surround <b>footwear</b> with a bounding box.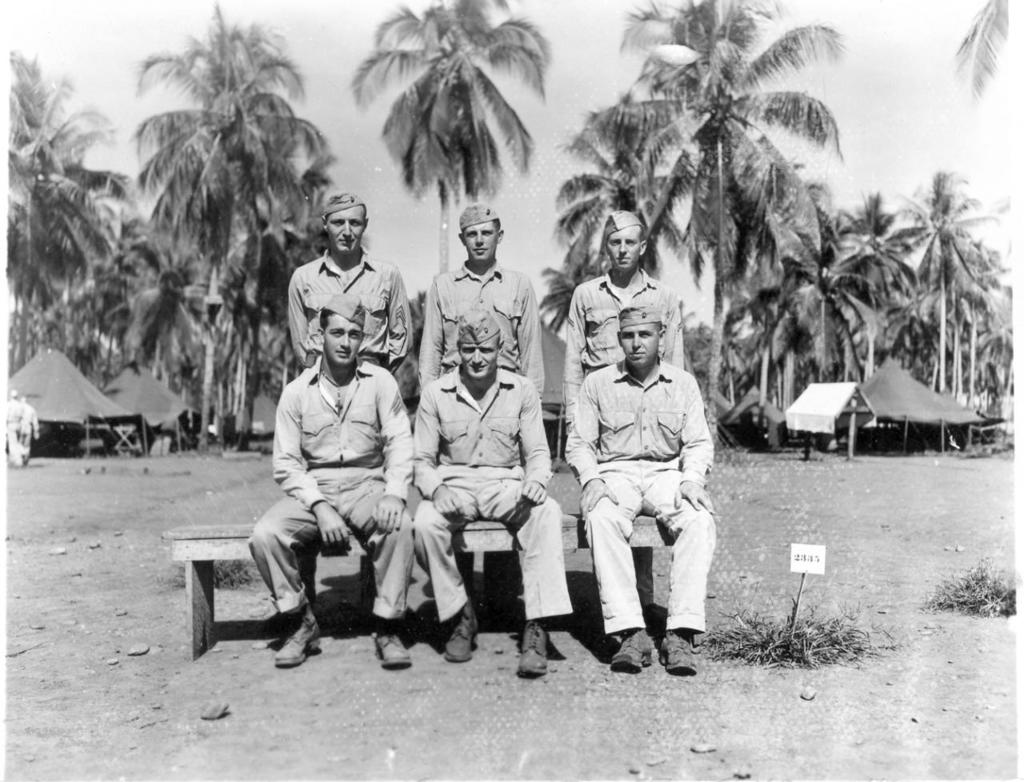
Rect(611, 625, 653, 677).
